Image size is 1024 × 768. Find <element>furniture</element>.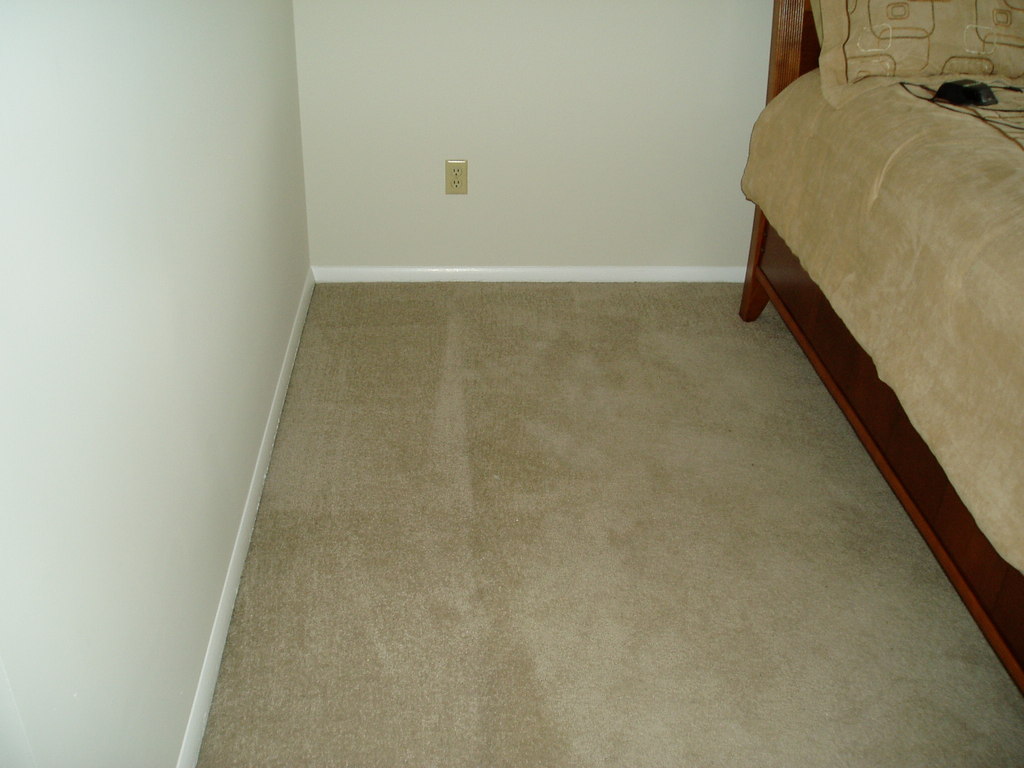
BBox(735, 0, 1023, 705).
